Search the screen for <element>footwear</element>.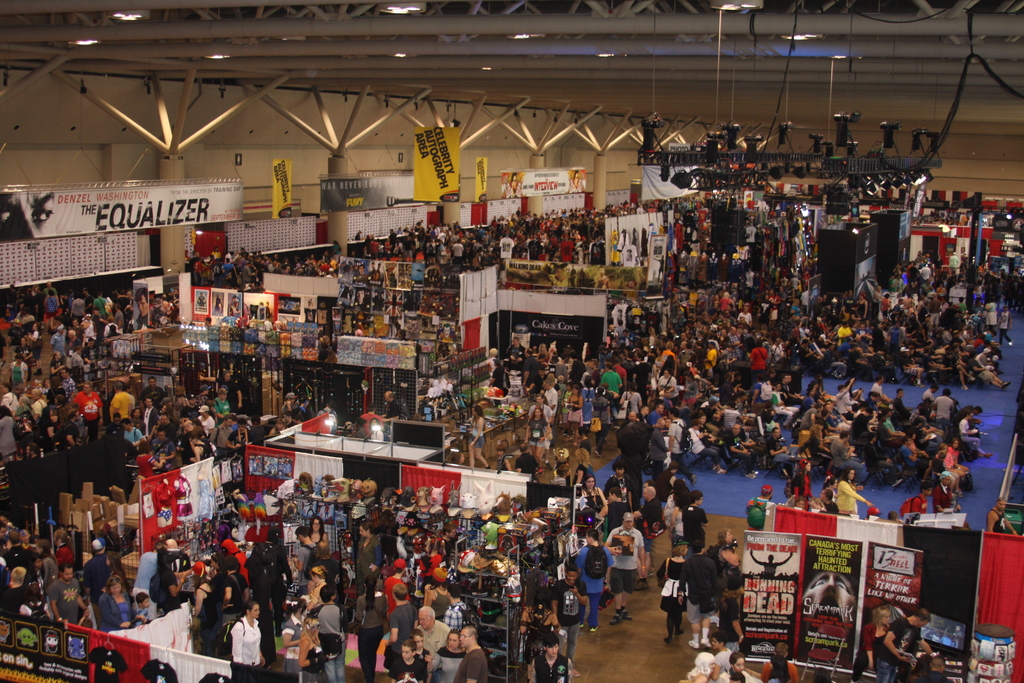
Found at [left=568, top=671, right=580, bottom=679].
